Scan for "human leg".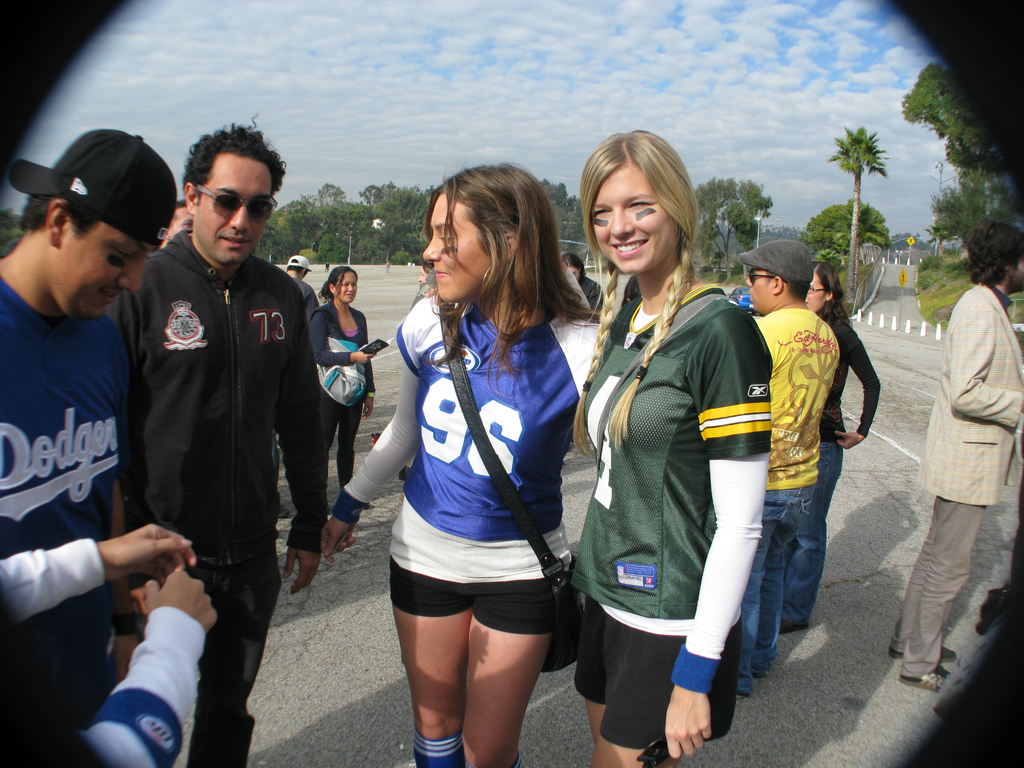
Scan result: 737, 490, 787, 696.
